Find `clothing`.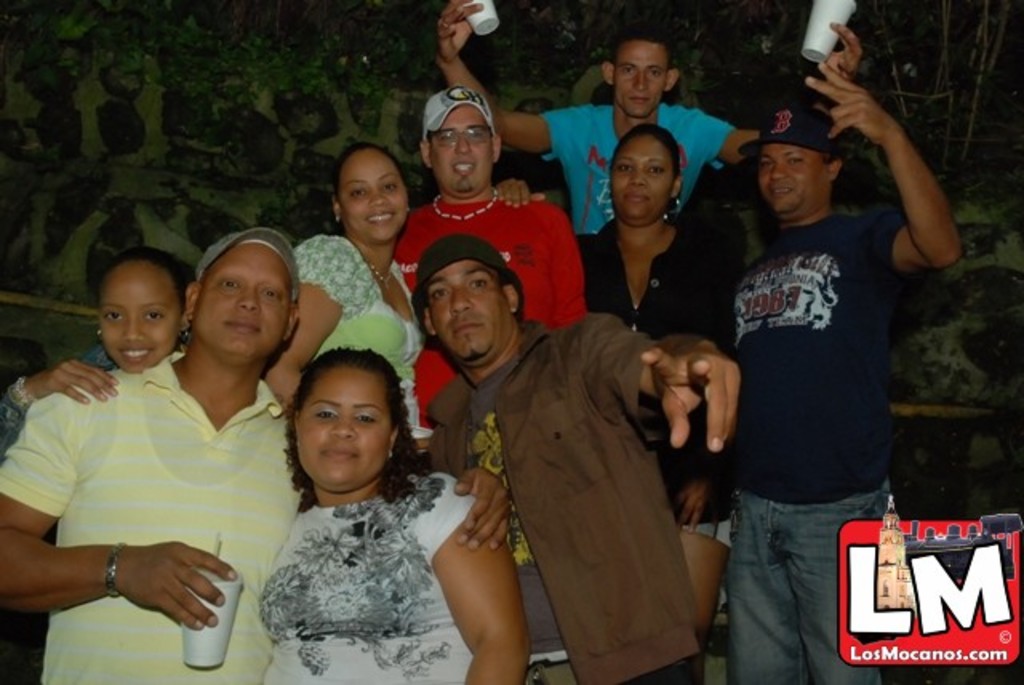
(x1=395, y1=184, x2=579, y2=429).
